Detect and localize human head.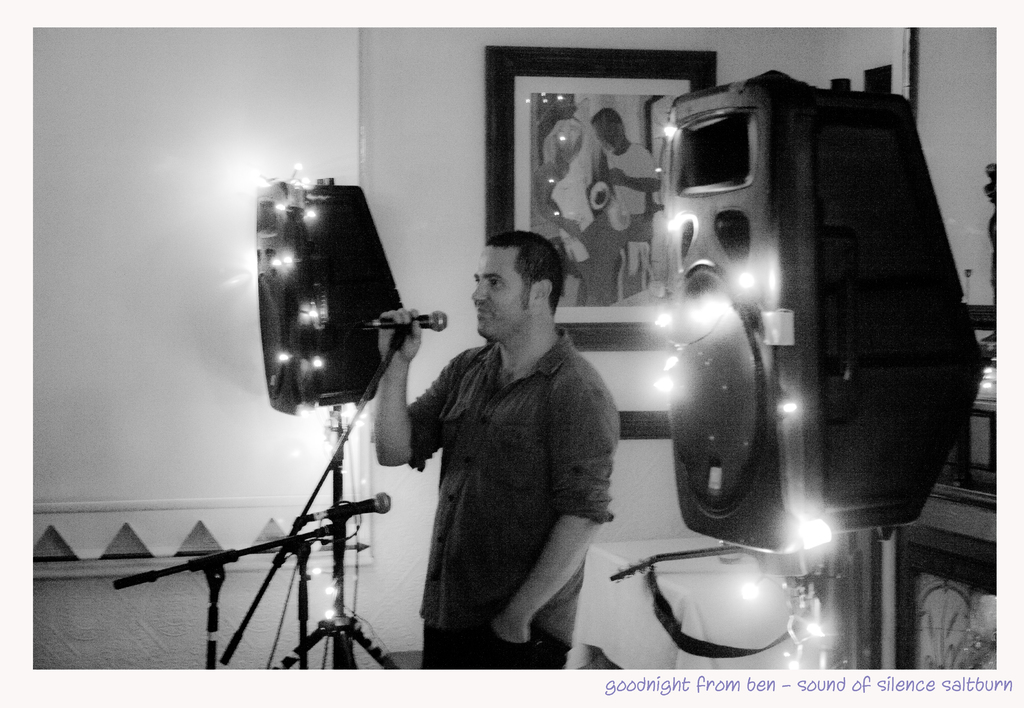
Localized at (543,121,586,165).
